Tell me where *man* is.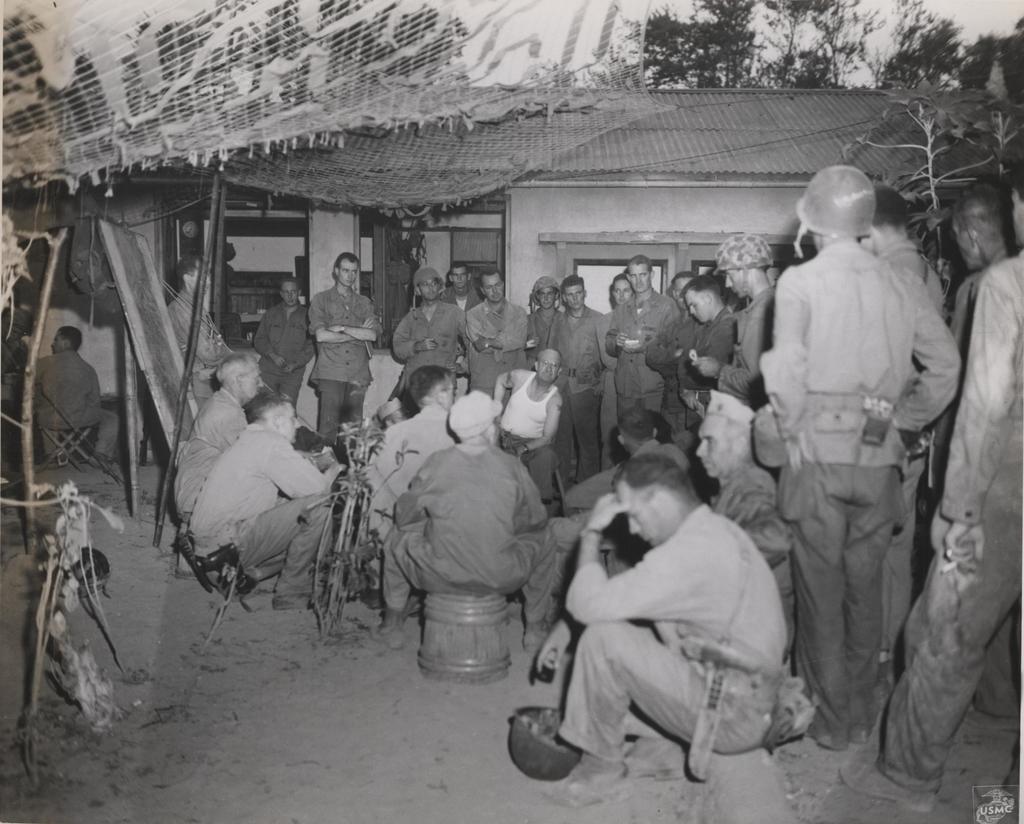
*man* is at {"left": 524, "top": 273, "right": 564, "bottom": 351}.
